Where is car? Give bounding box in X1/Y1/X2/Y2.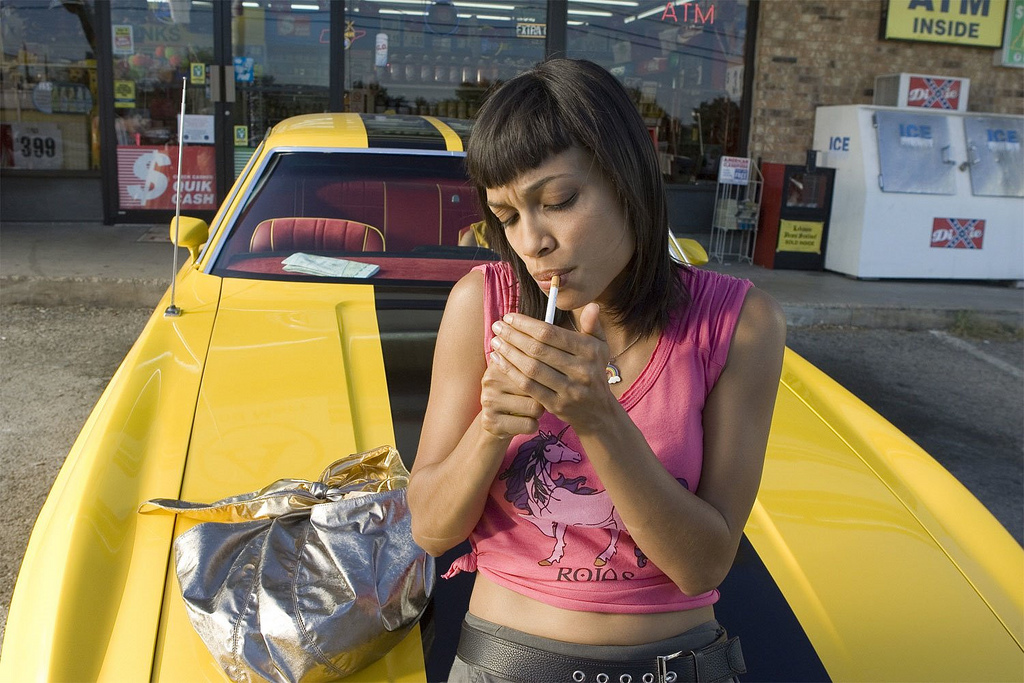
2/75/1023/682.
